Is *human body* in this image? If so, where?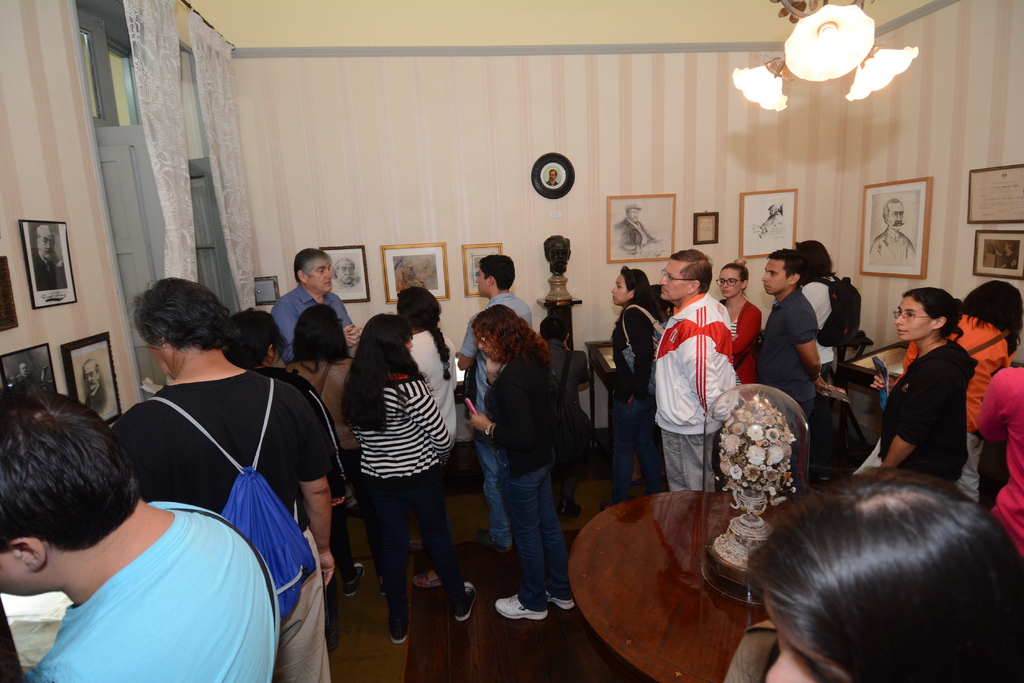
Yes, at (0, 502, 284, 682).
